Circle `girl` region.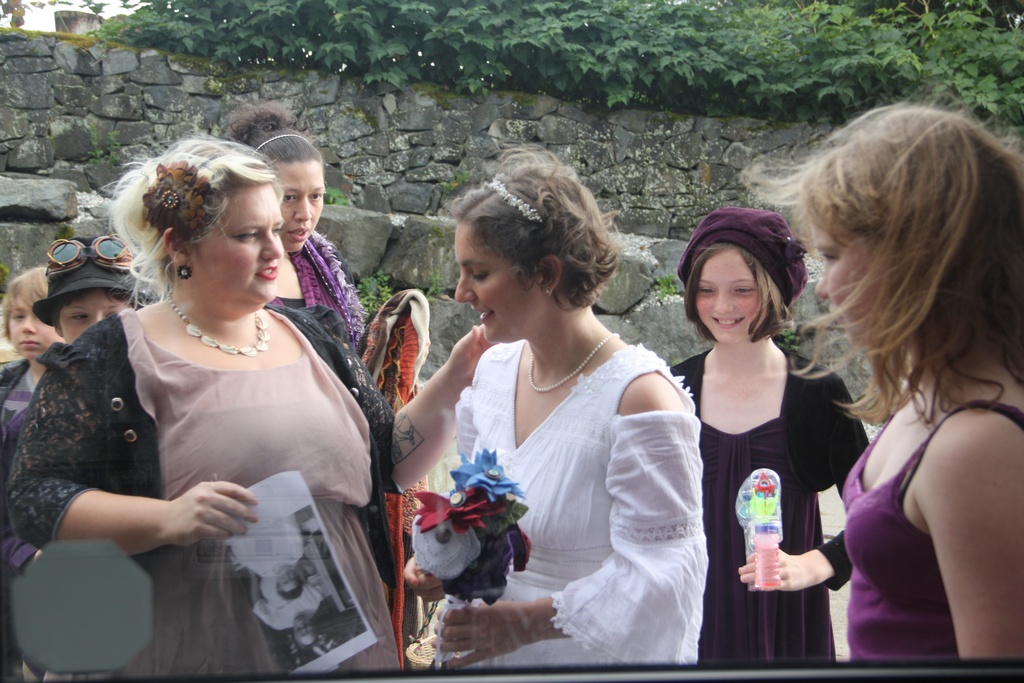
Region: <region>727, 103, 1023, 670</region>.
